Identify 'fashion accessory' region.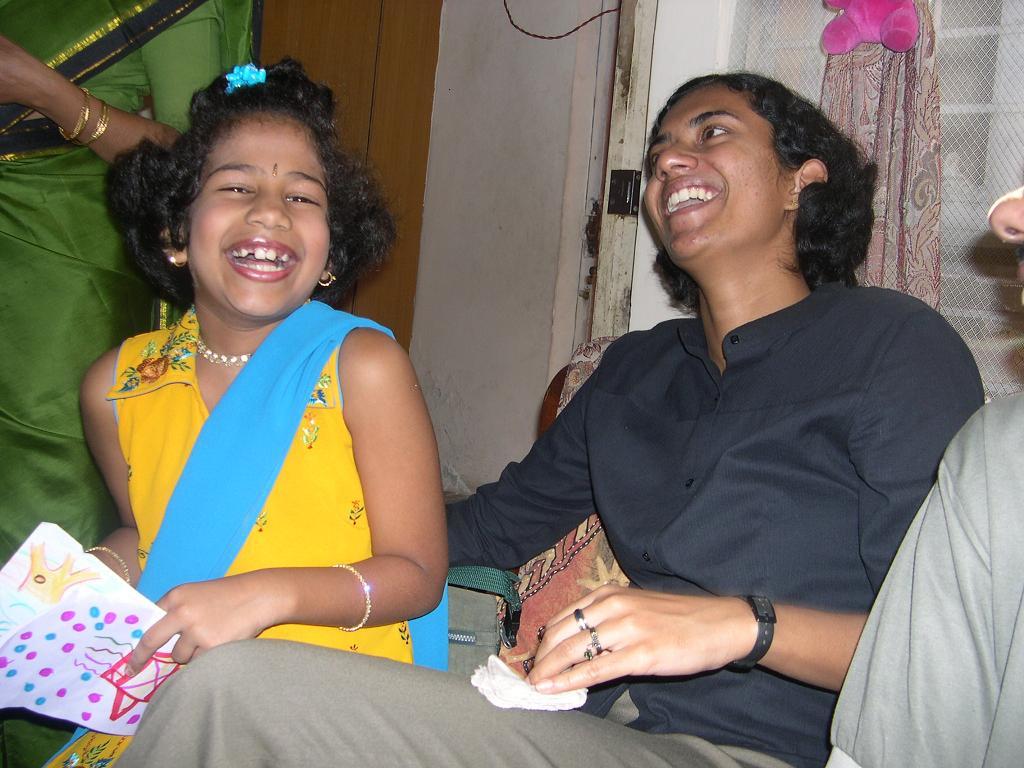
Region: box=[729, 589, 779, 668].
